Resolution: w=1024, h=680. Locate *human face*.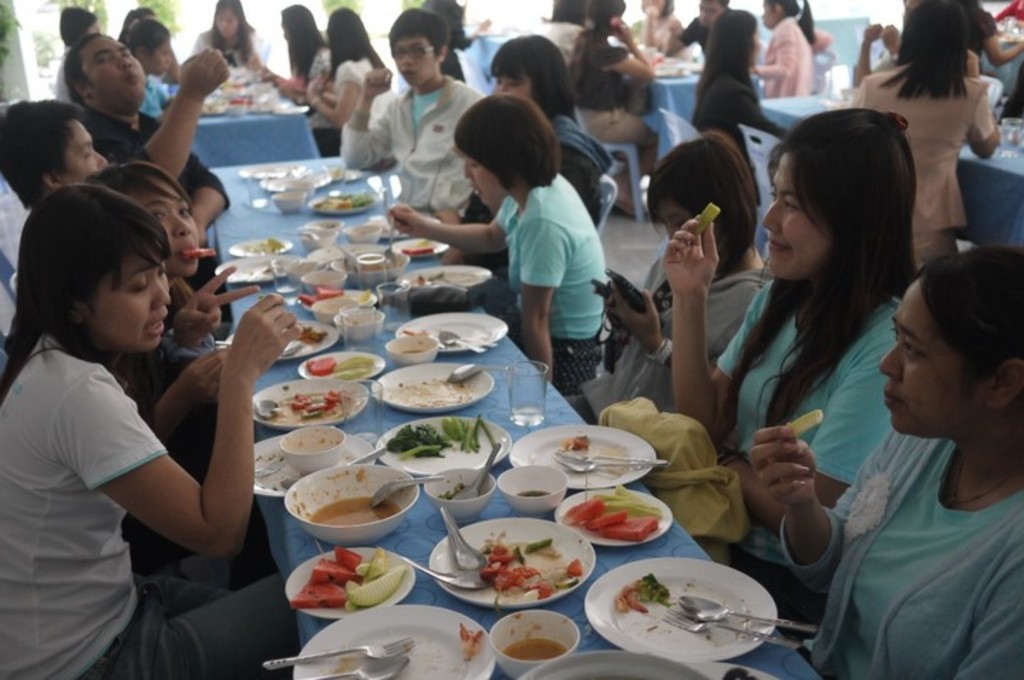
BBox(759, 0, 779, 30).
